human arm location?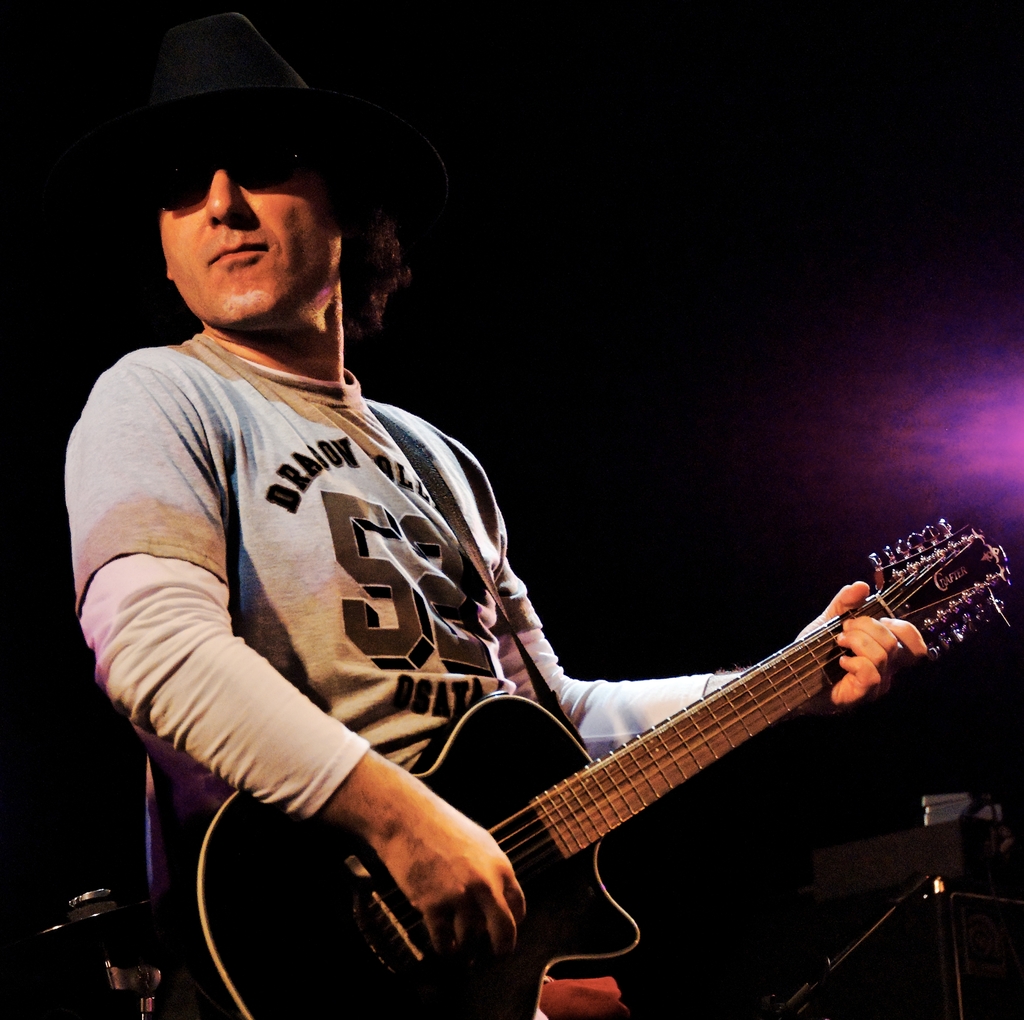
l=454, t=442, r=934, b=766
